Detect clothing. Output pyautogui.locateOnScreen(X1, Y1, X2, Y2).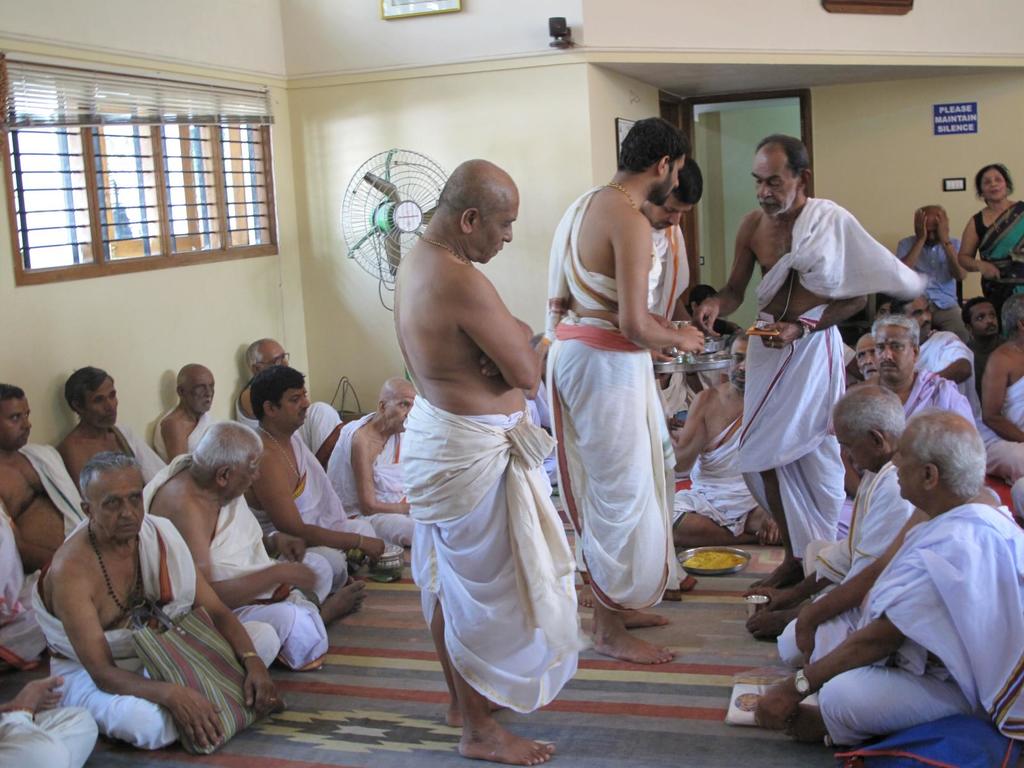
pyautogui.locateOnScreen(794, 436, 1007, 751).
